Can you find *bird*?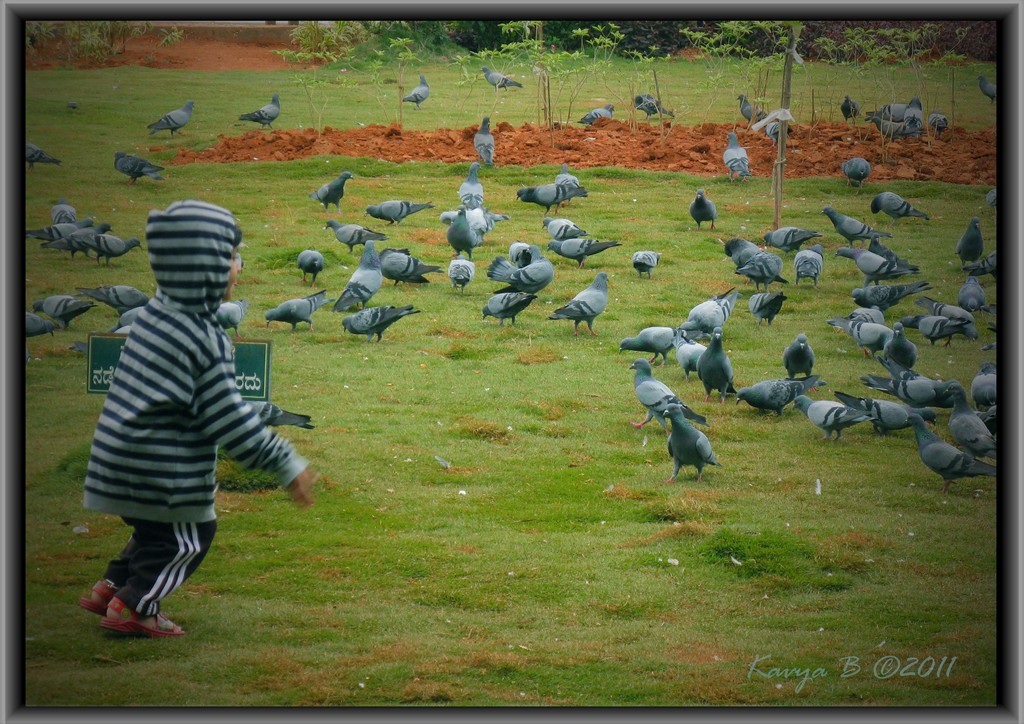
Yes, bounding box: <region>294, 249, 326, 291</region>.
